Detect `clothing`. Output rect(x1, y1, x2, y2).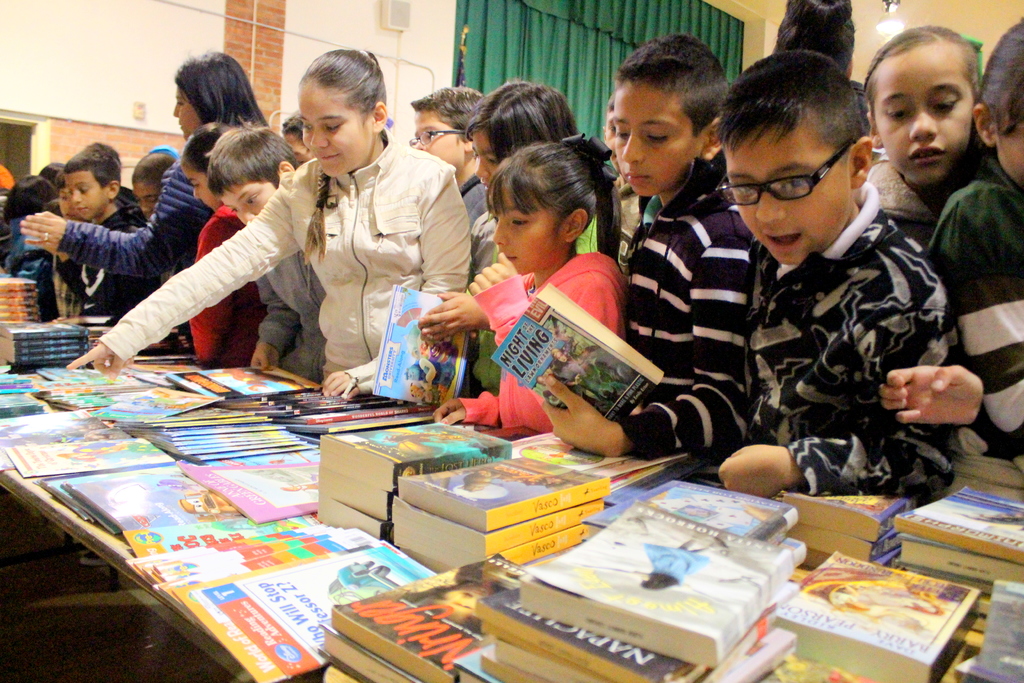
rect(860, 134, 993, 247).
